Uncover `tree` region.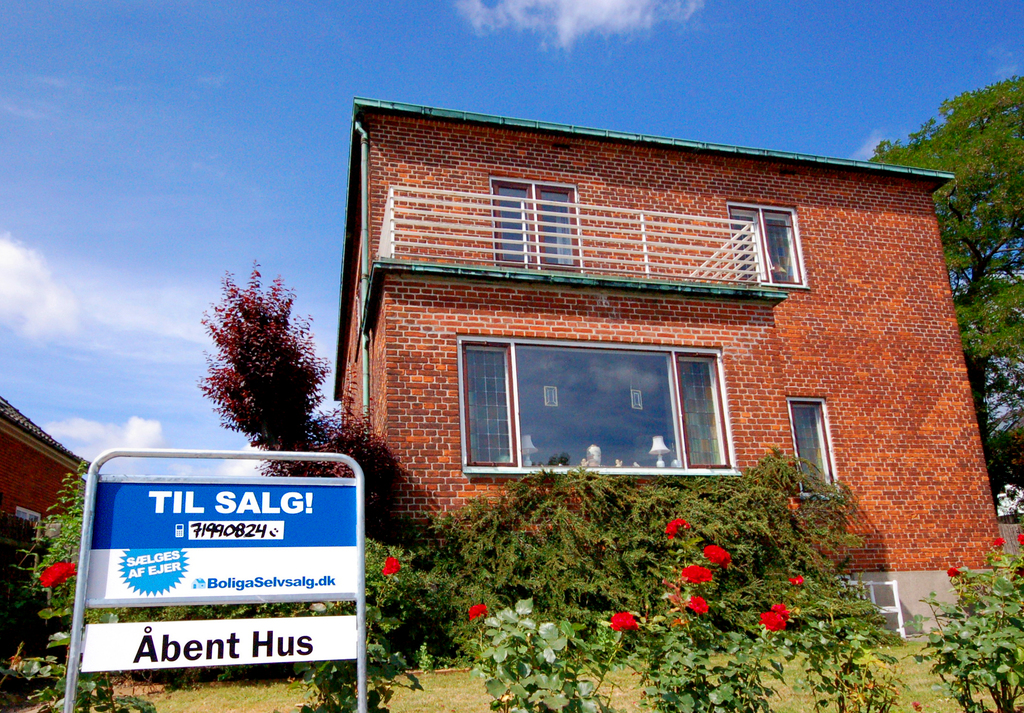
Uncovered: (186,251,339,477).
